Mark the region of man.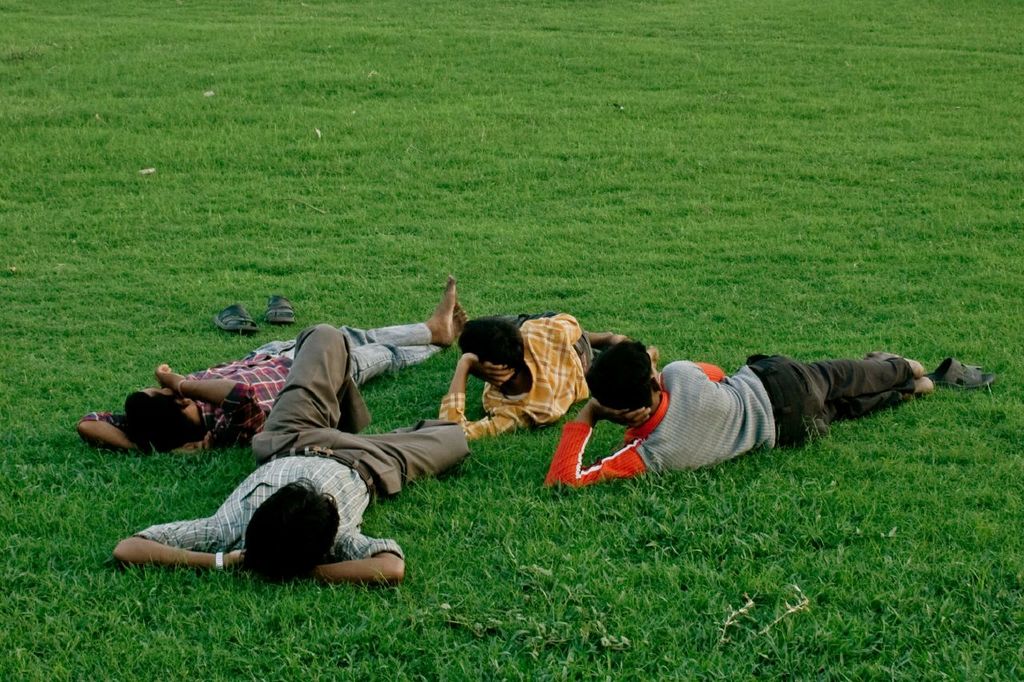
Region: (x1=79, y1=277, x2=469, y2=450).
